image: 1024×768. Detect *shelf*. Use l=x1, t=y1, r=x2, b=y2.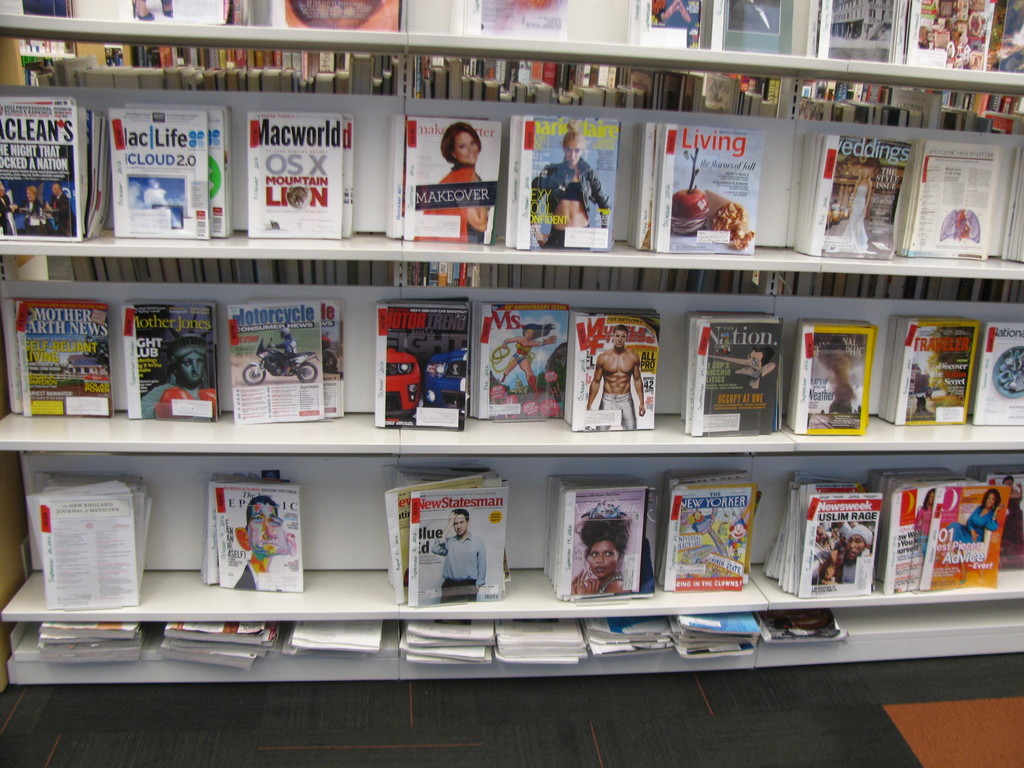
l=663, t=0, r=1023, b=606.
